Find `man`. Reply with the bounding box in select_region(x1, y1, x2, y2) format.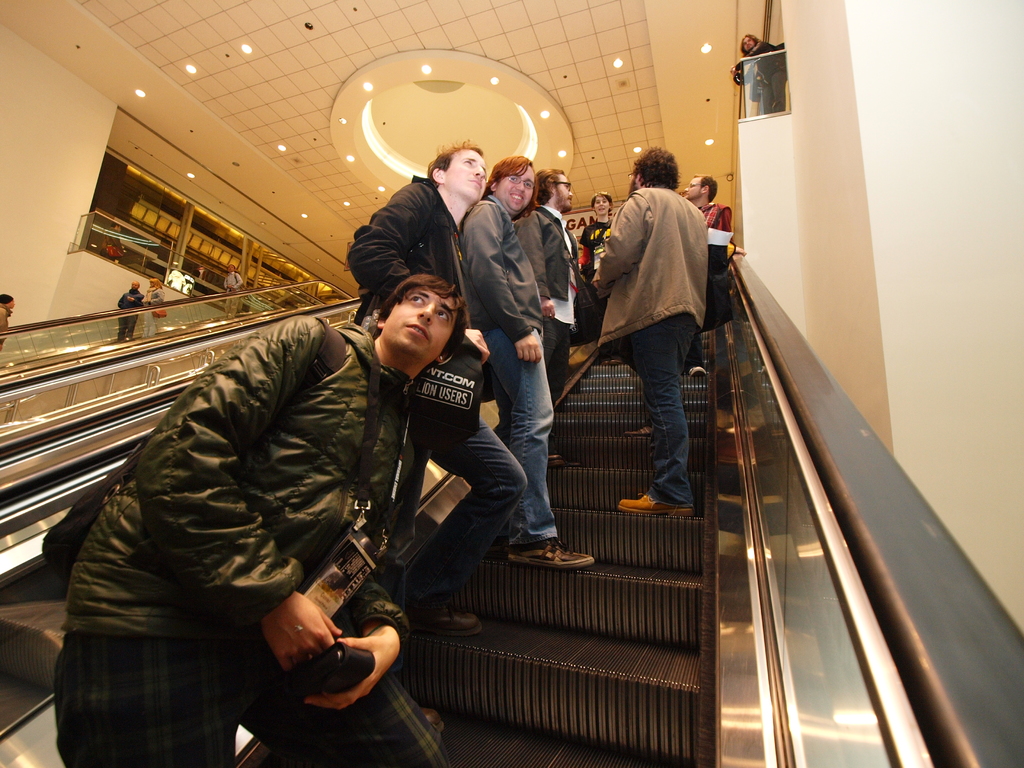
select_region(225, 264, 241, 322).
